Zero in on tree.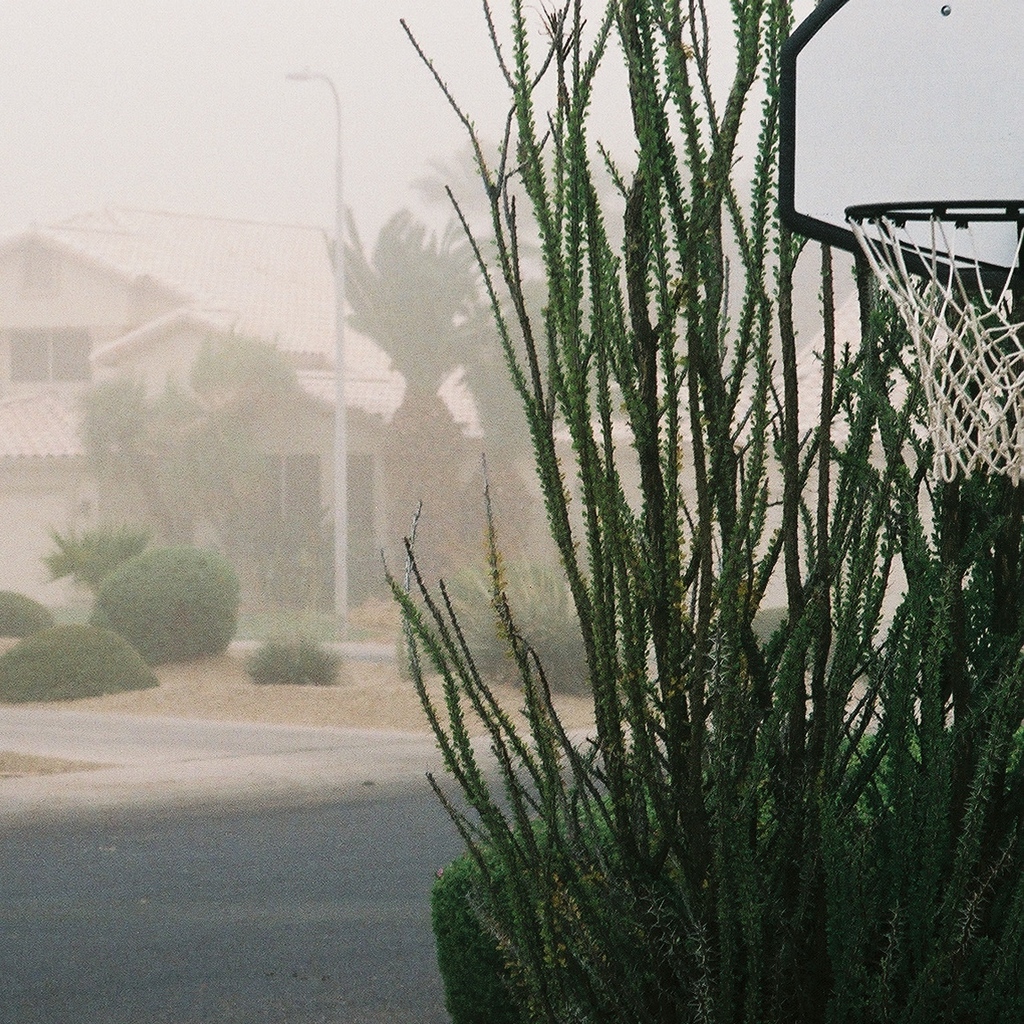
Zeroed in: Rect(323, 211, 510, 633).
